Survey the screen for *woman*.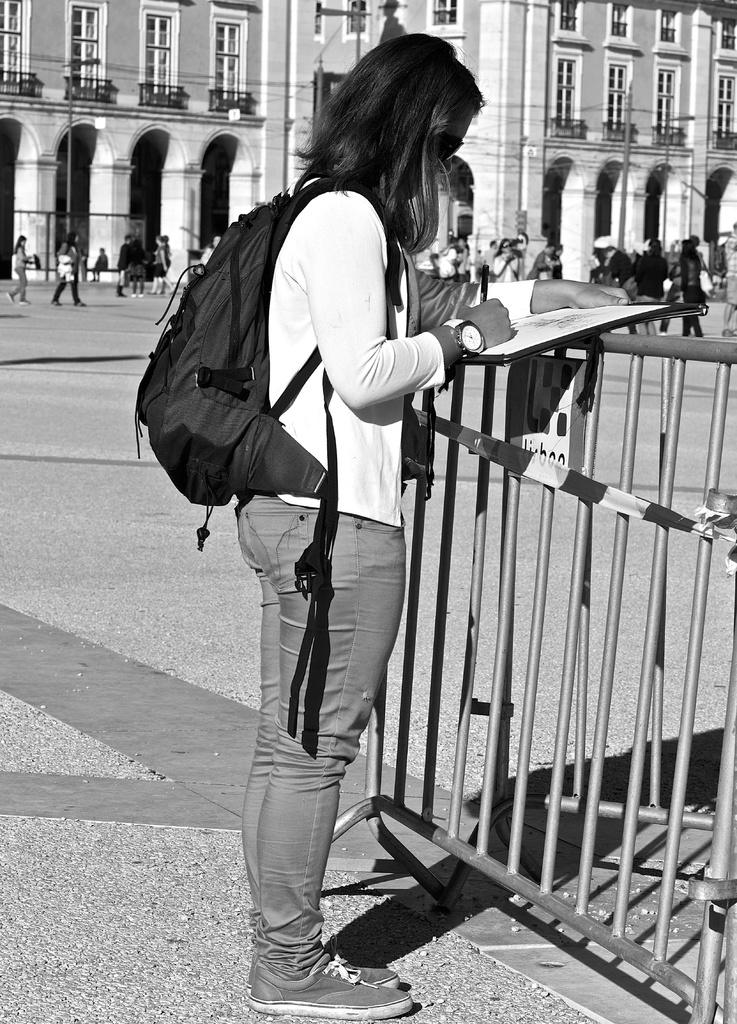
Survey found: [x1=492, y1=244, x2=521, y2=278].
